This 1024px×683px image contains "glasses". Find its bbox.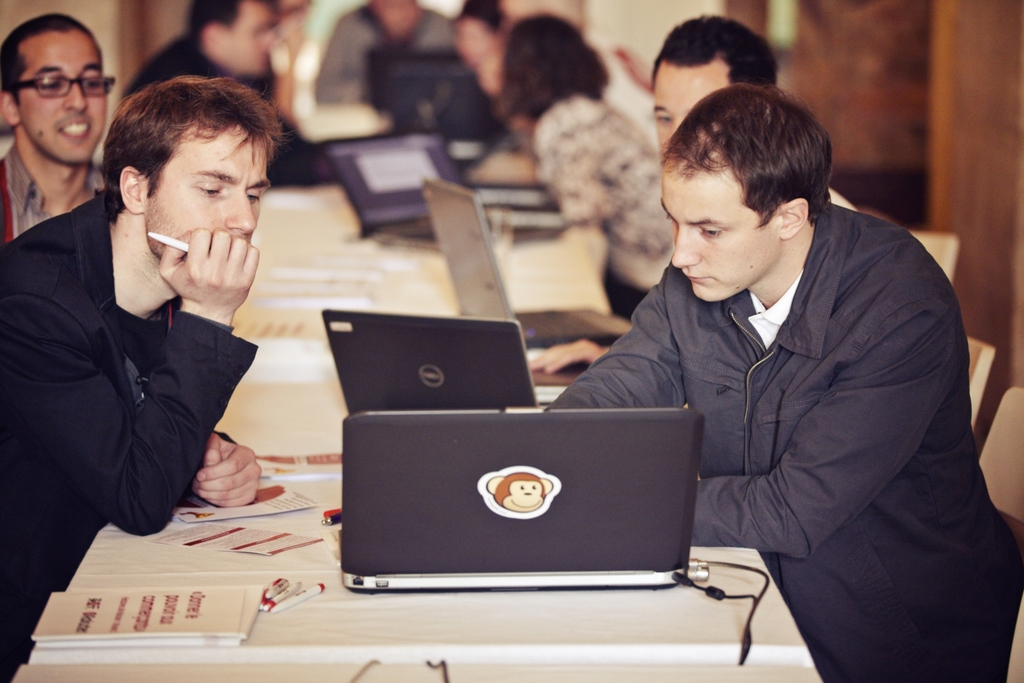
[0, 68, 120, 100].
